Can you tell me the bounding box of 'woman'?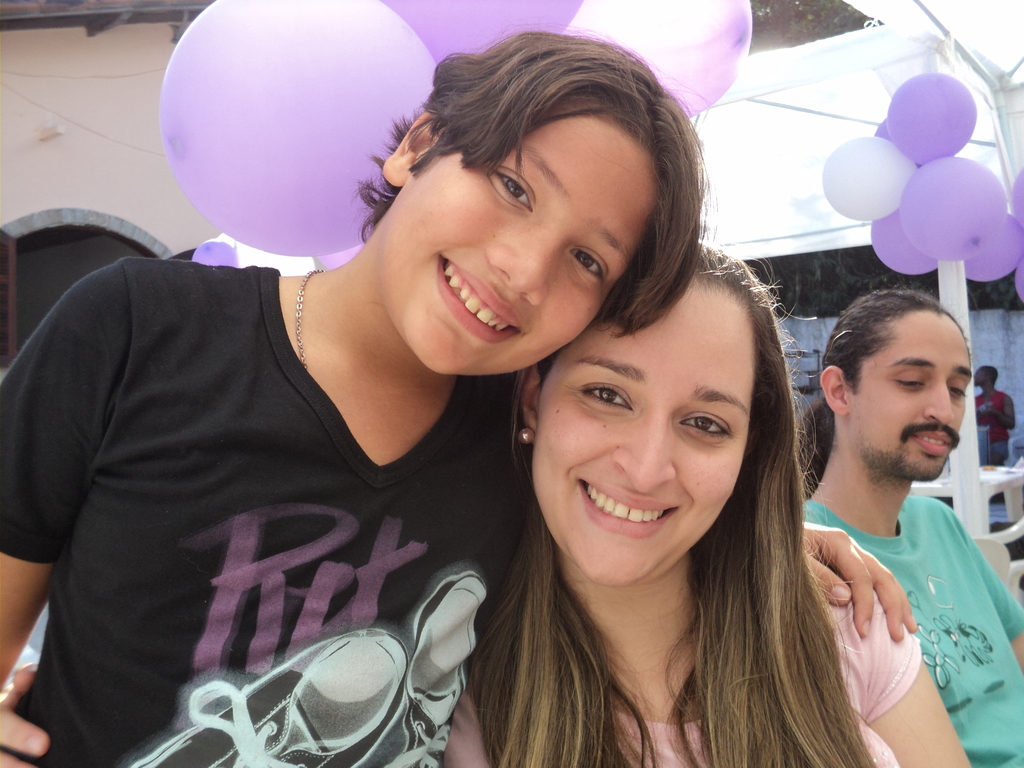
440,241,970,767.
